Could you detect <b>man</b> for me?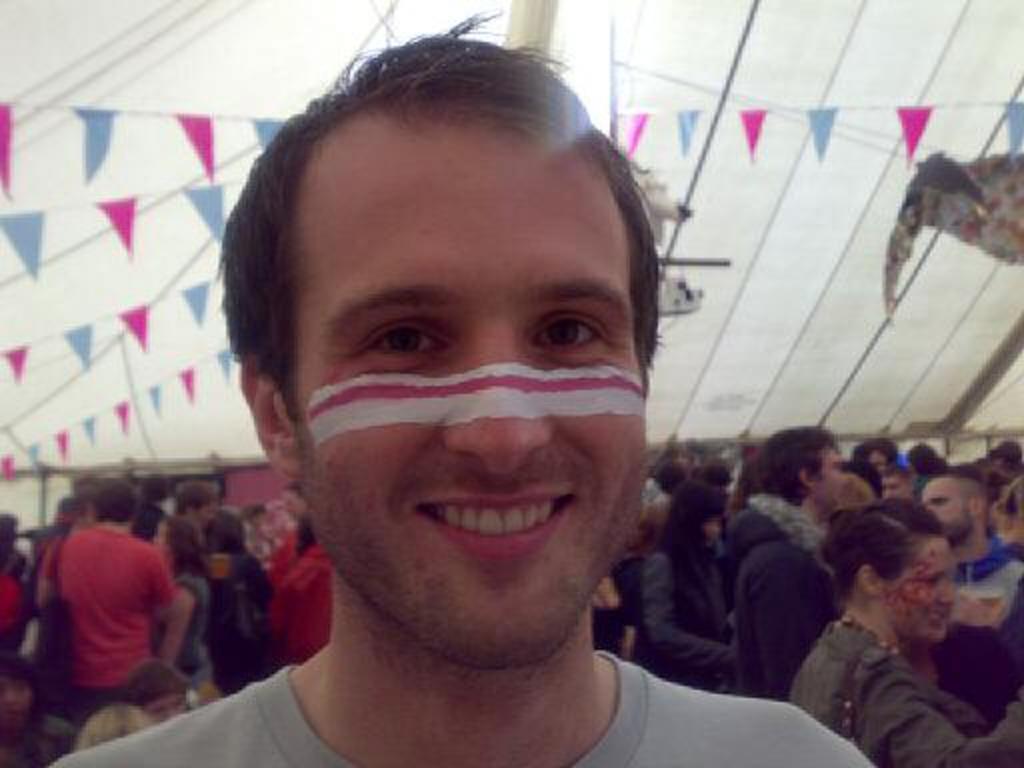
Detection result: [266, 496, 320, 670].
